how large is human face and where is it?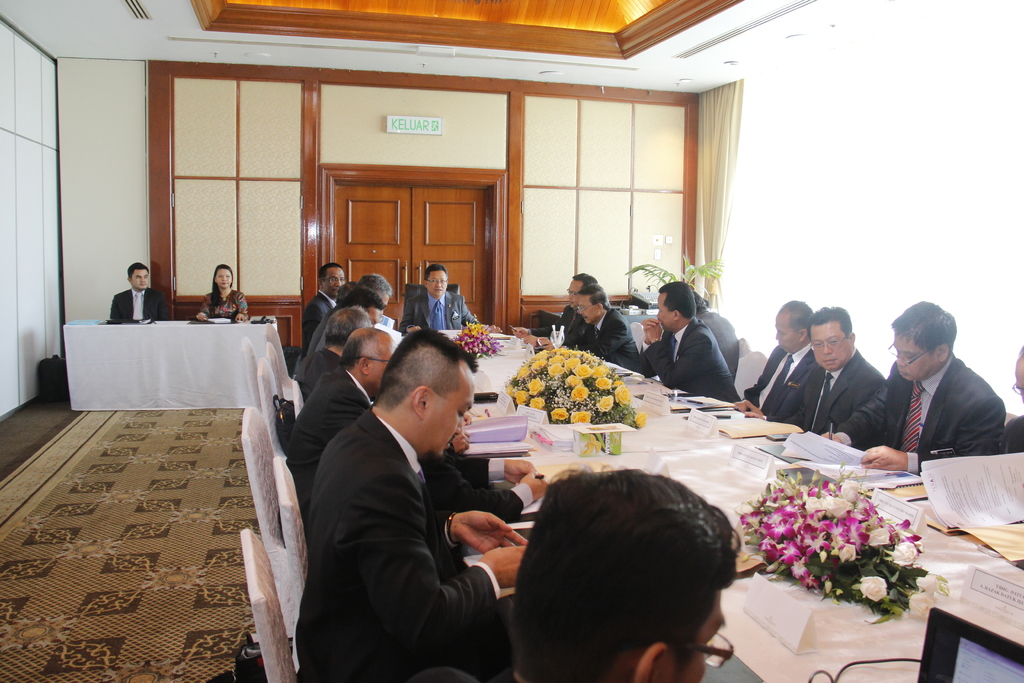
Bounding box: region(779, 314, 800, 356).
